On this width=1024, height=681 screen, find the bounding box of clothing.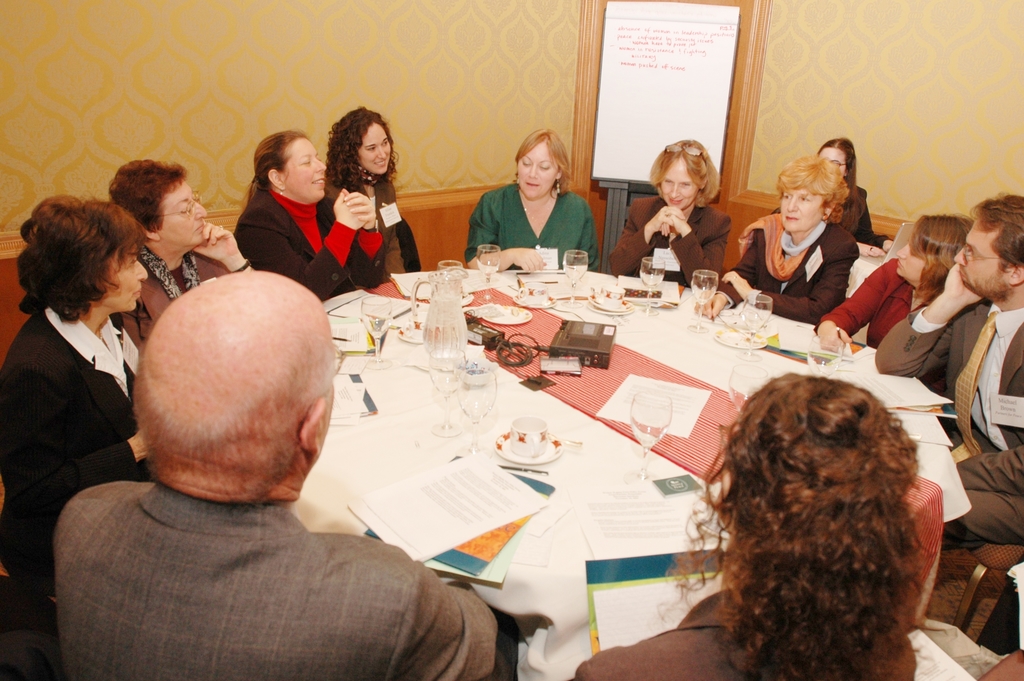
Bounding box: locate(0, 292, 166, 595).
